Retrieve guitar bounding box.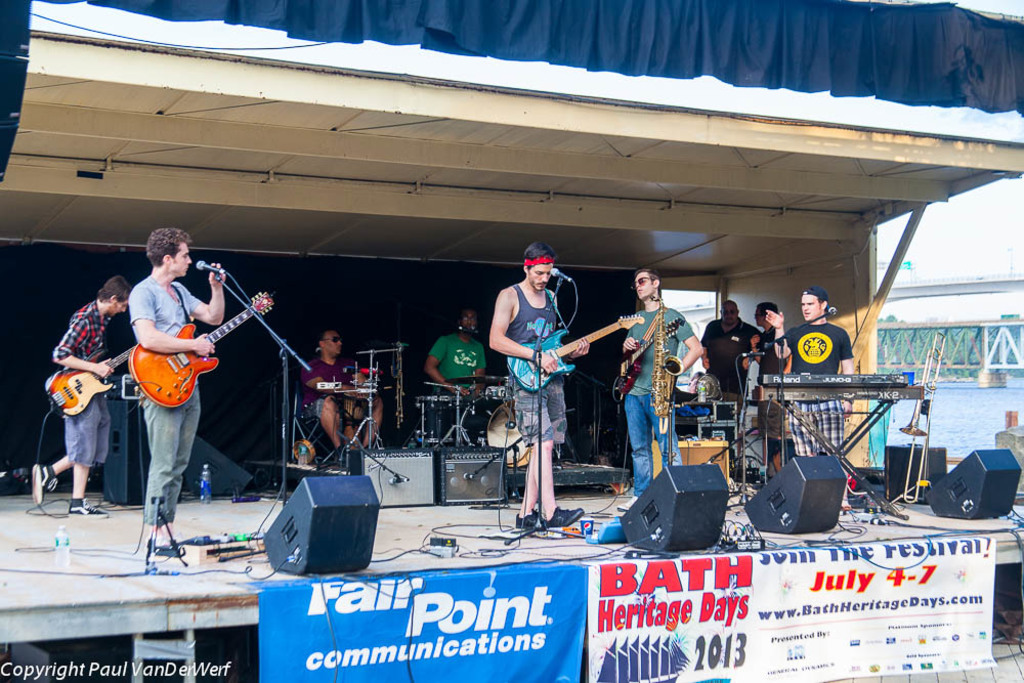
Bounding box: <box>501,313,646,389</box>.
